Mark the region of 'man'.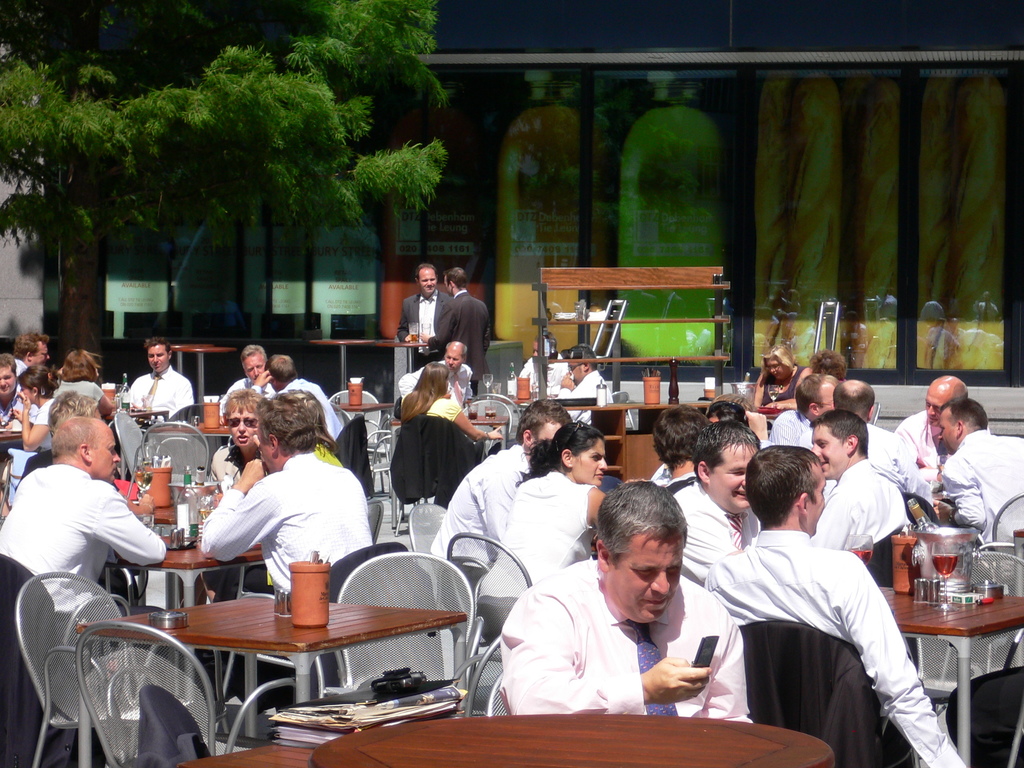
Region: <box>195,385,374,600</box>.
